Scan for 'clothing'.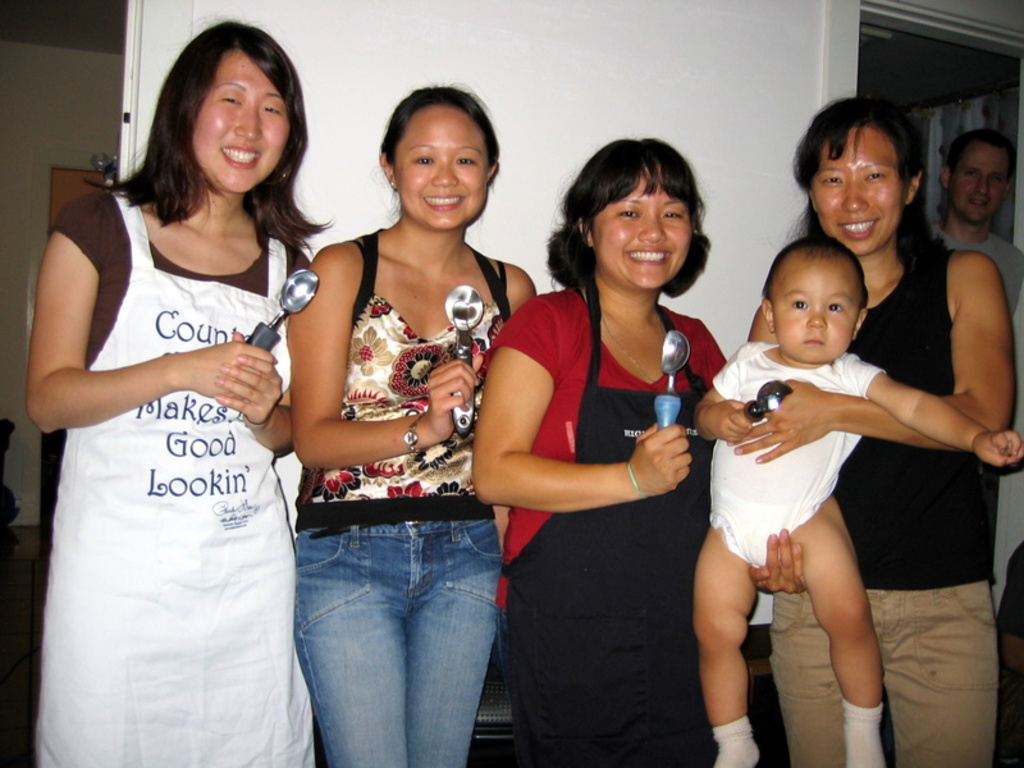
Scan result: (24, 147, 315, 722).
